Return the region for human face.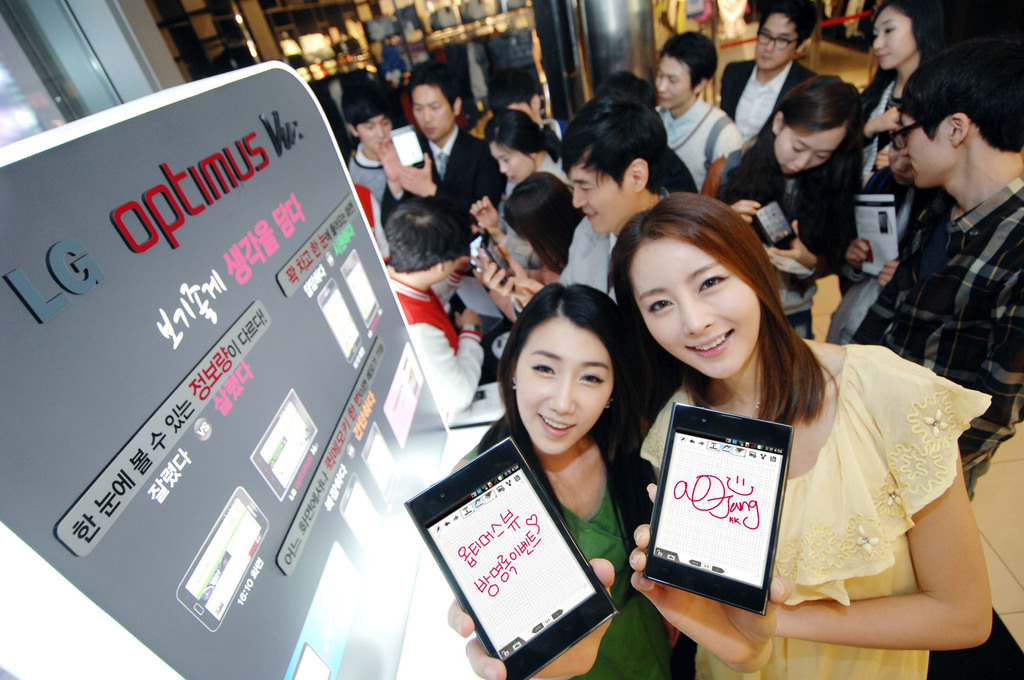
[left=489, top=142, right=532, bottom=181].
